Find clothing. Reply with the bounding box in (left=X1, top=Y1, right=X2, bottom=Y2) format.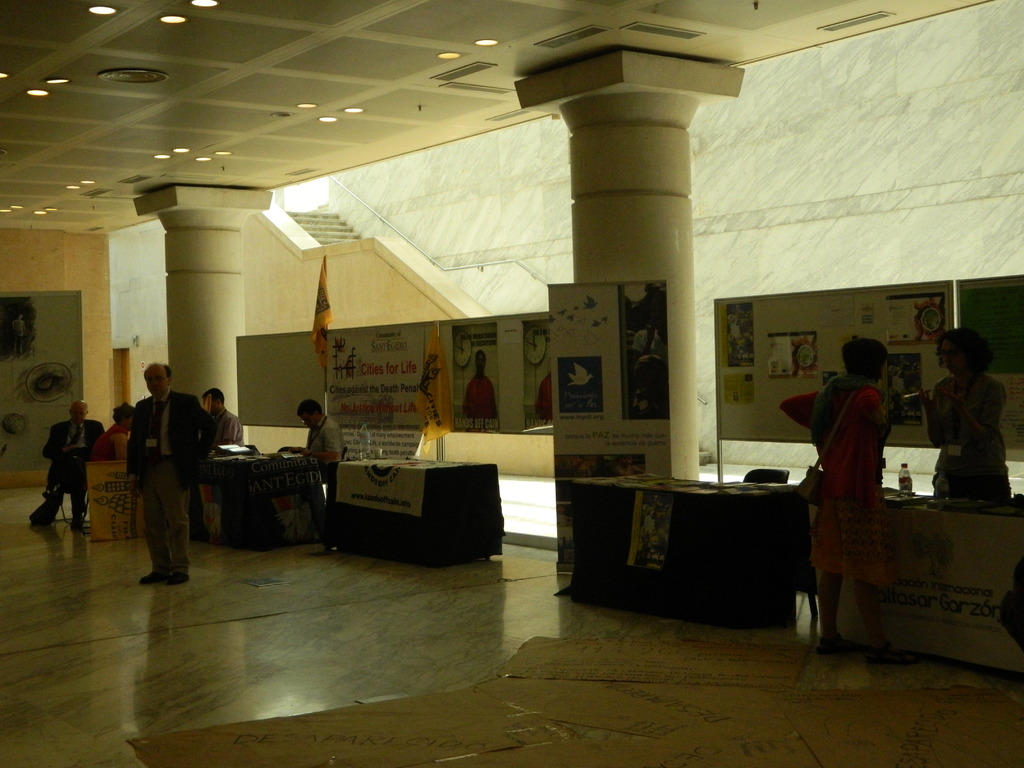
(left=93, top=423, right=126, bottom=463).
